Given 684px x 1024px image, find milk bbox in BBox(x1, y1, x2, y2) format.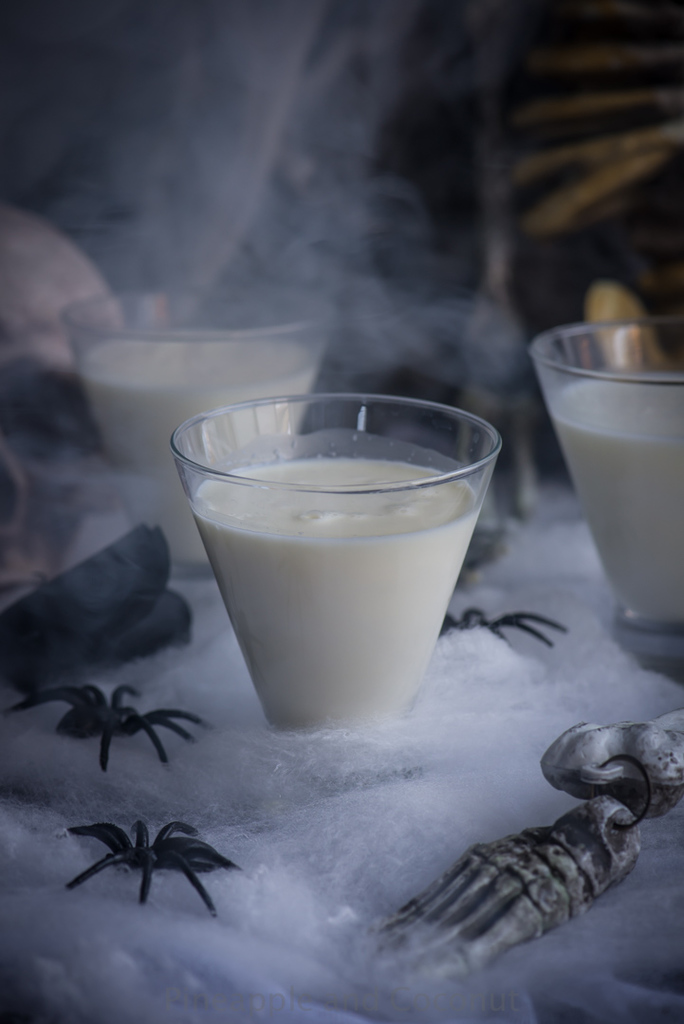
BBox(179, 455, 482, 747).
